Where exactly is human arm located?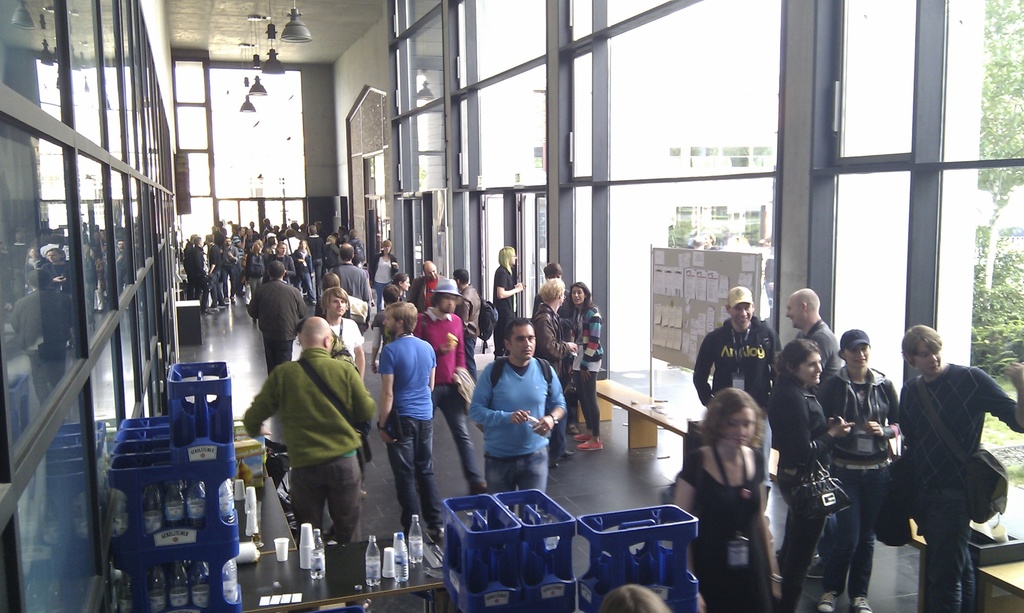
Its bounding box is {"x1": 666, "y1": 447, "x2": 714, "y2": 612}.
